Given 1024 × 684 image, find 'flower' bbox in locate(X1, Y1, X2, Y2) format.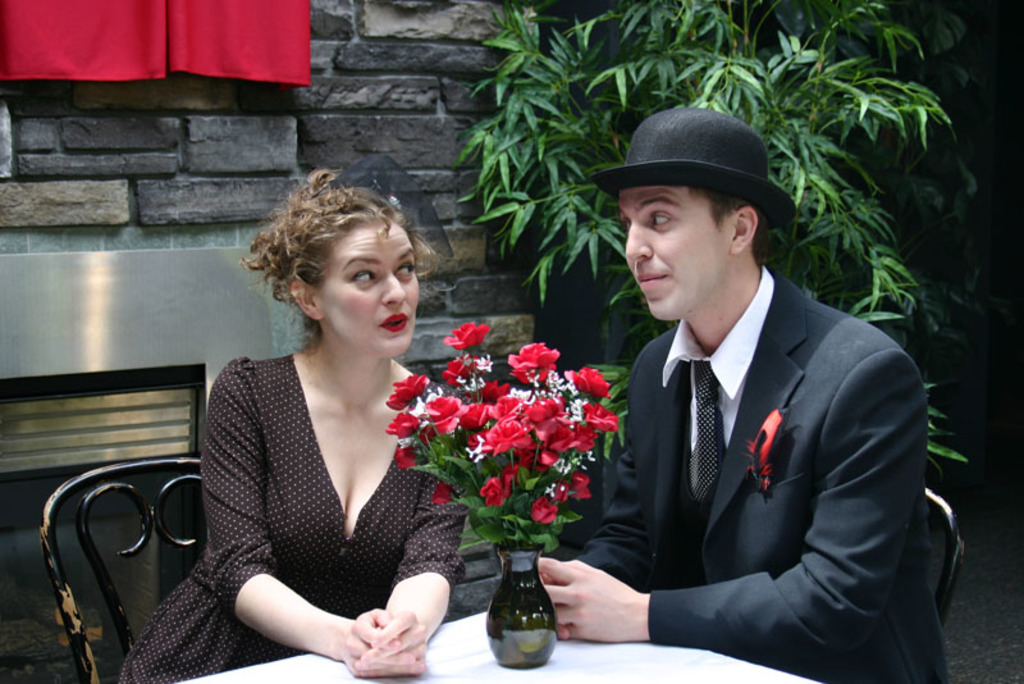
locate(440, 316, 494, 351).
